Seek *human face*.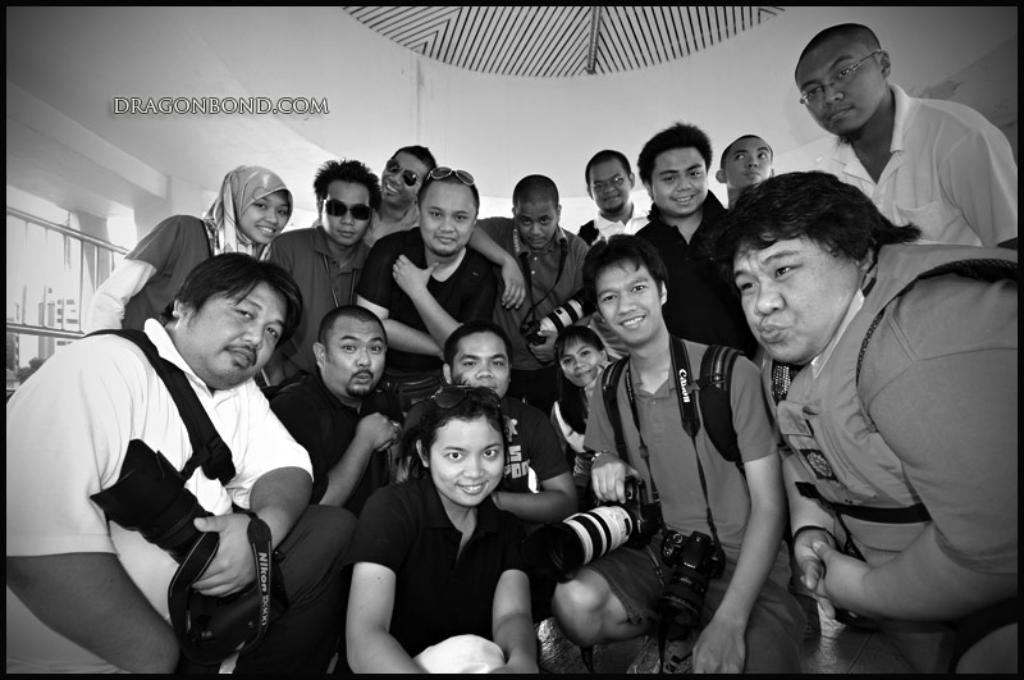
<region>325, 314, 388, 400</region>.
